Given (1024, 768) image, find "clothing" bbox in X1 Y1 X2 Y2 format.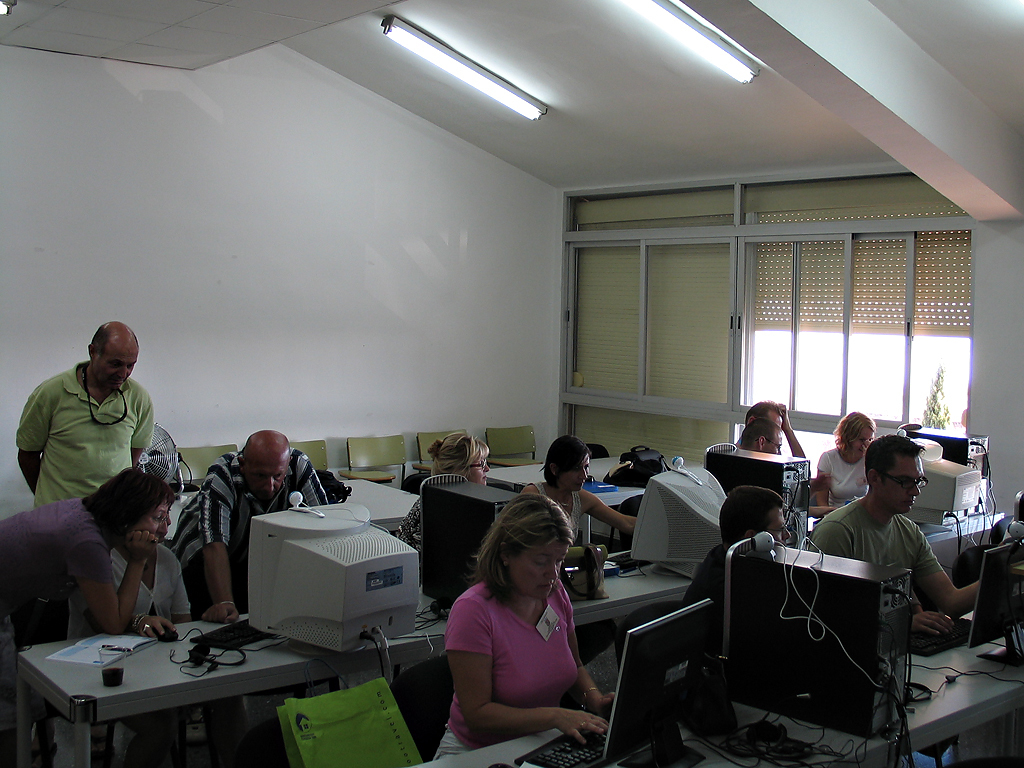
400 493 424 558.
